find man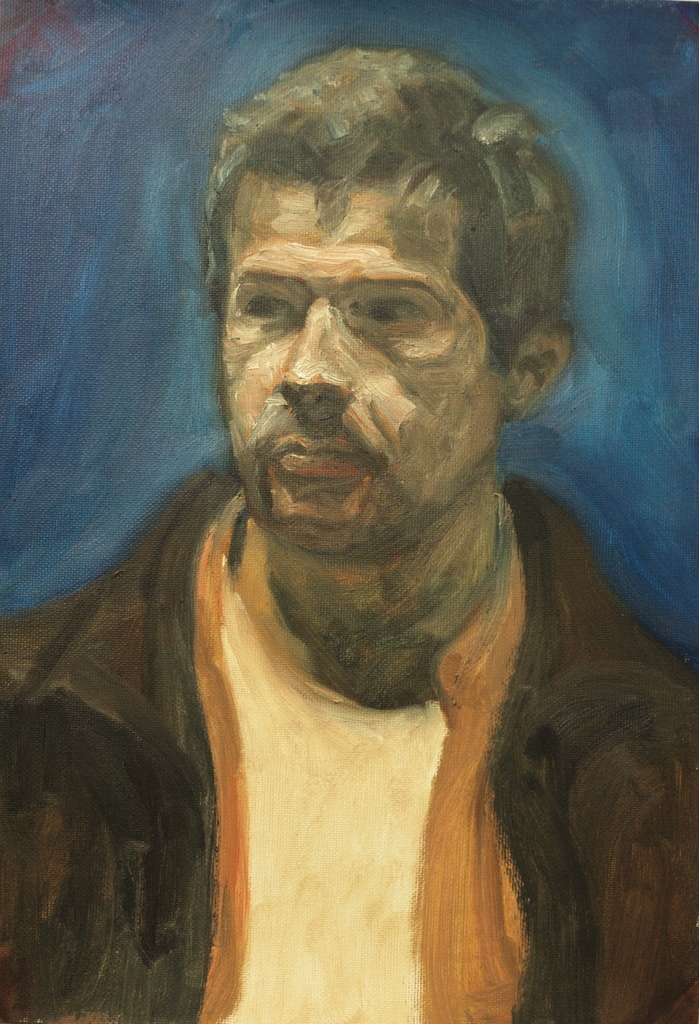
(4, 43, 698, 1023)
